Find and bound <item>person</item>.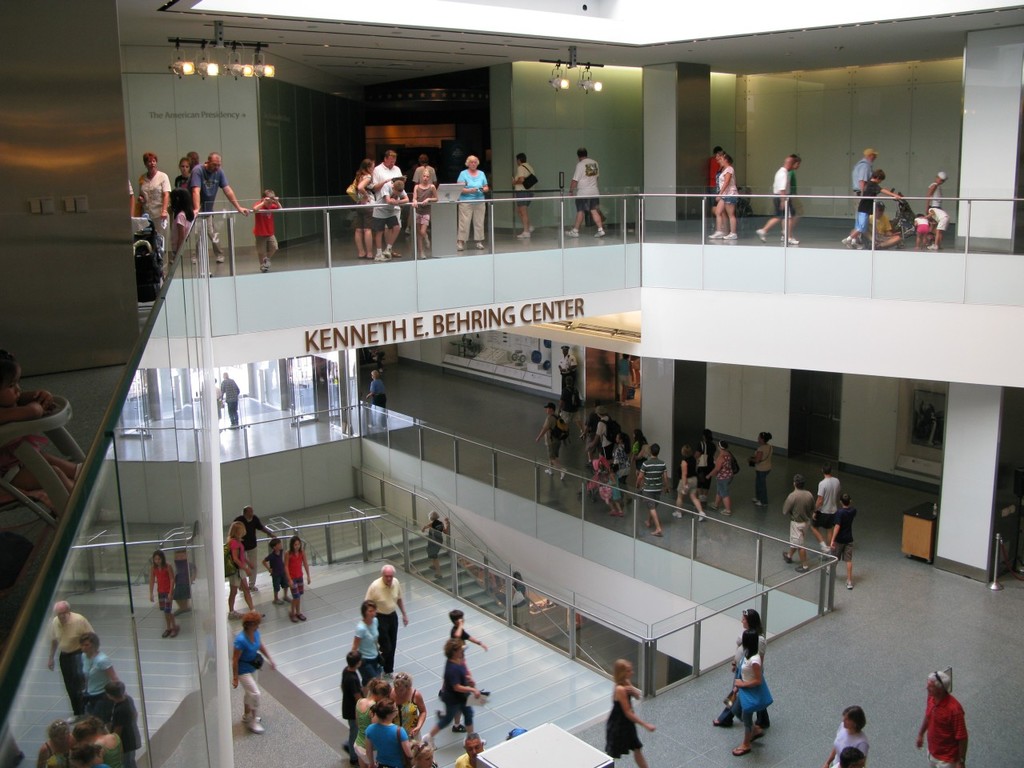
Bound: {"left": 410, "top": 149, "right": 442, "bottom": 234}.
